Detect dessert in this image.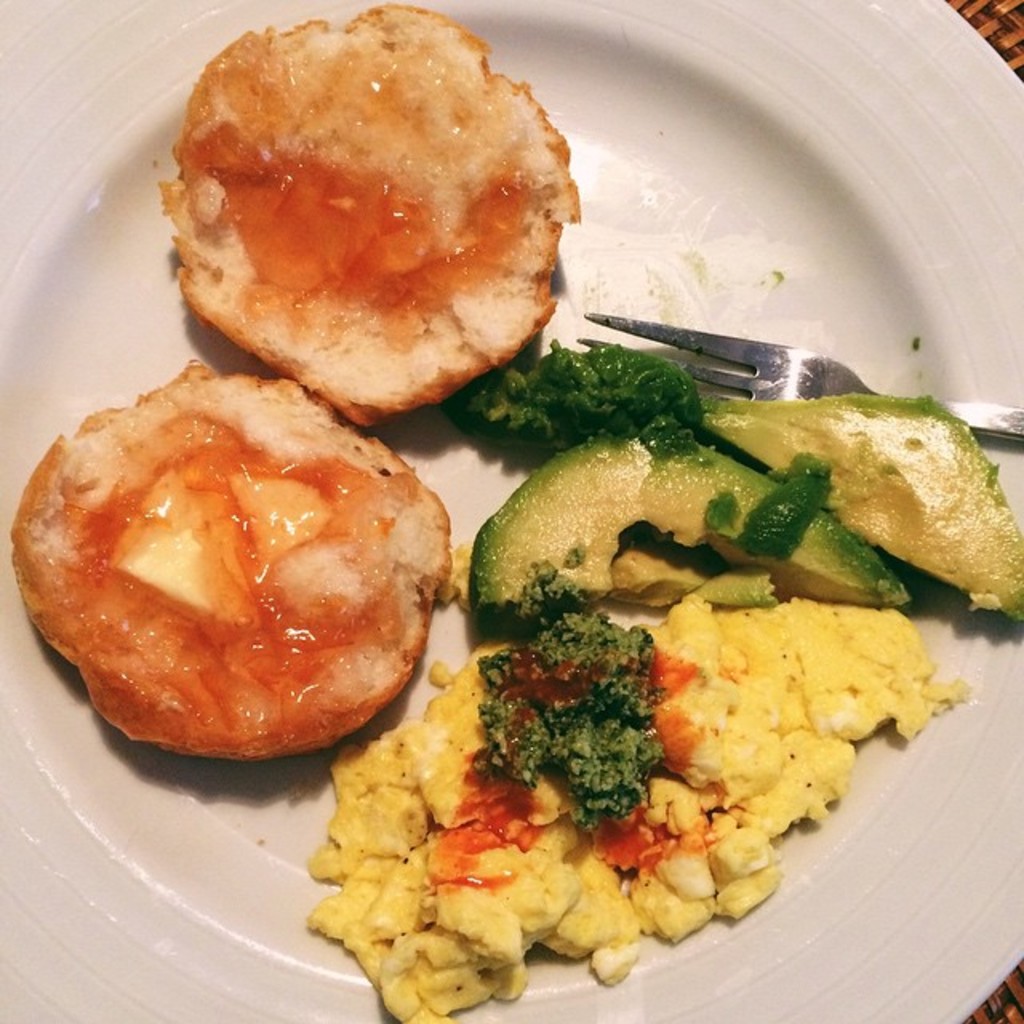
Detection: [312,402,1022,1022].
